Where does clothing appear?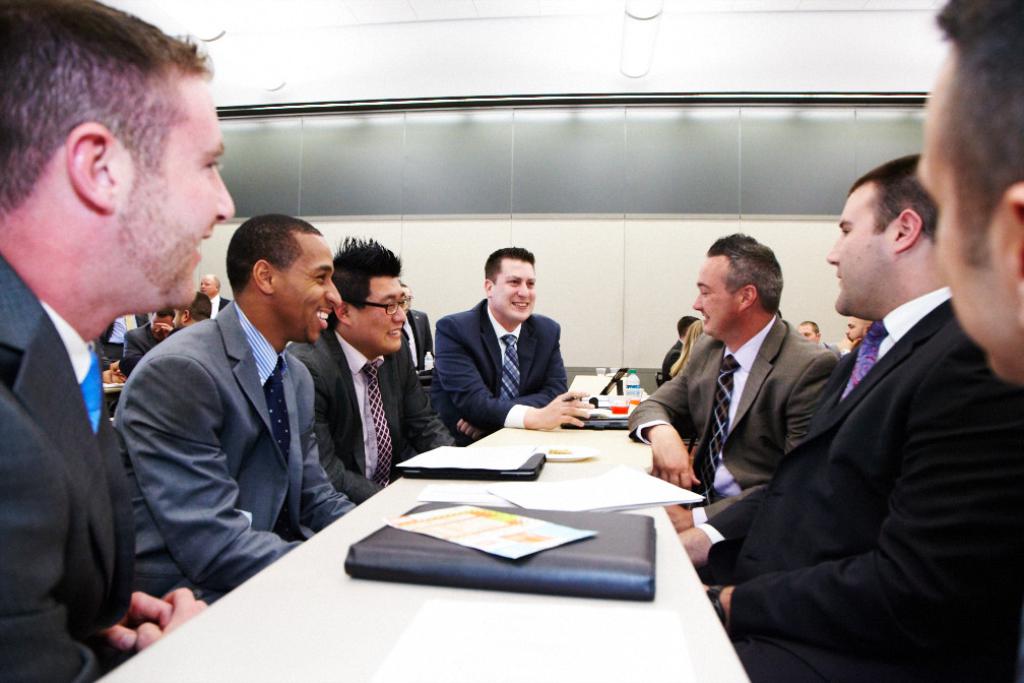
Appears at (x1=421, y1=307, x2=575, y2=454).
